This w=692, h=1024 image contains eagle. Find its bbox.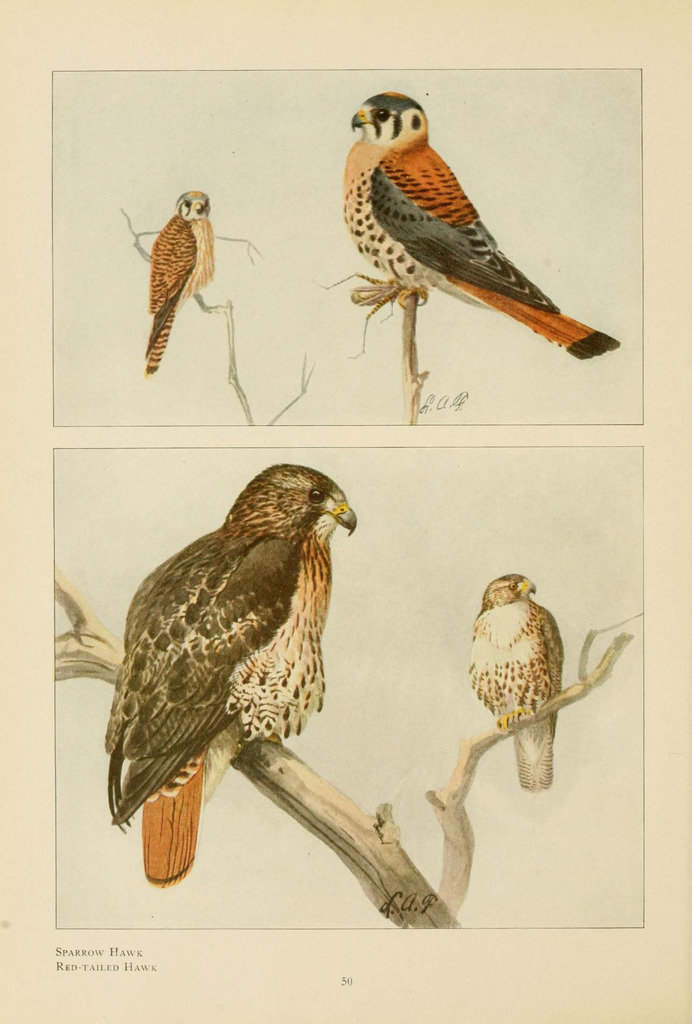
[137,187,216,381].
